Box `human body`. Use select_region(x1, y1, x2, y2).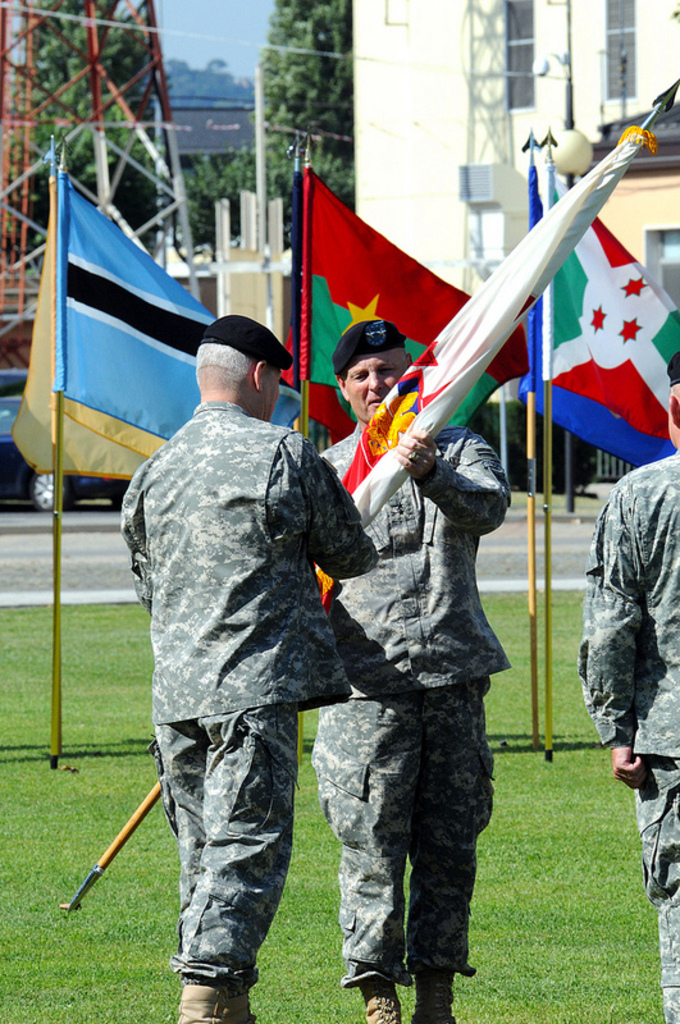
select_region(123, 319, 378, 979).
